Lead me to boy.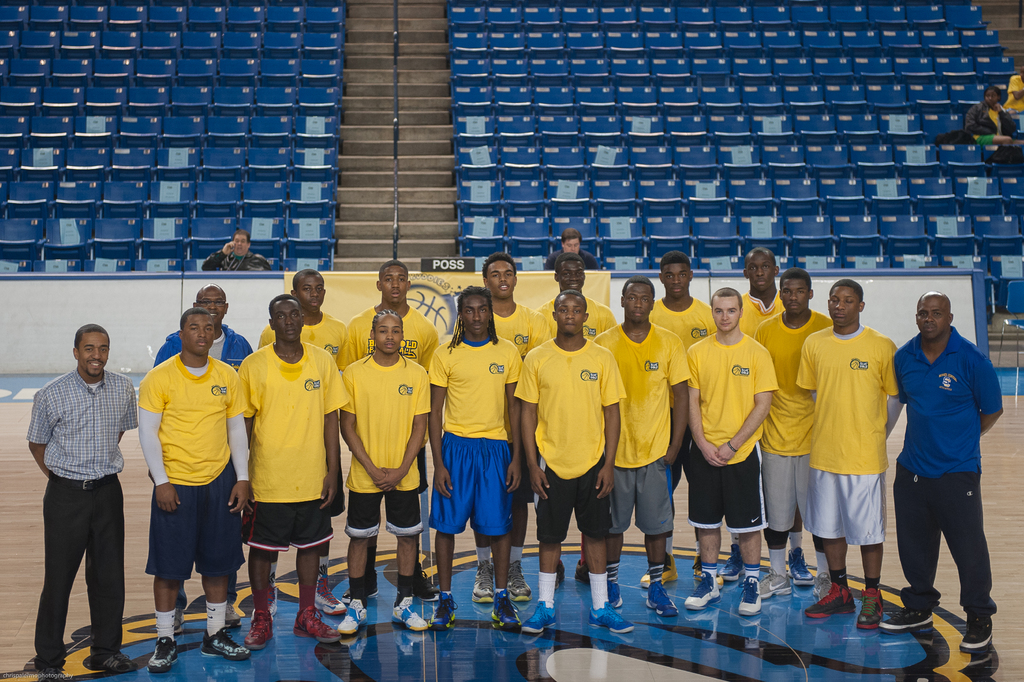
Lead to (x1=155, y1=285, x2=256, y2=631).
